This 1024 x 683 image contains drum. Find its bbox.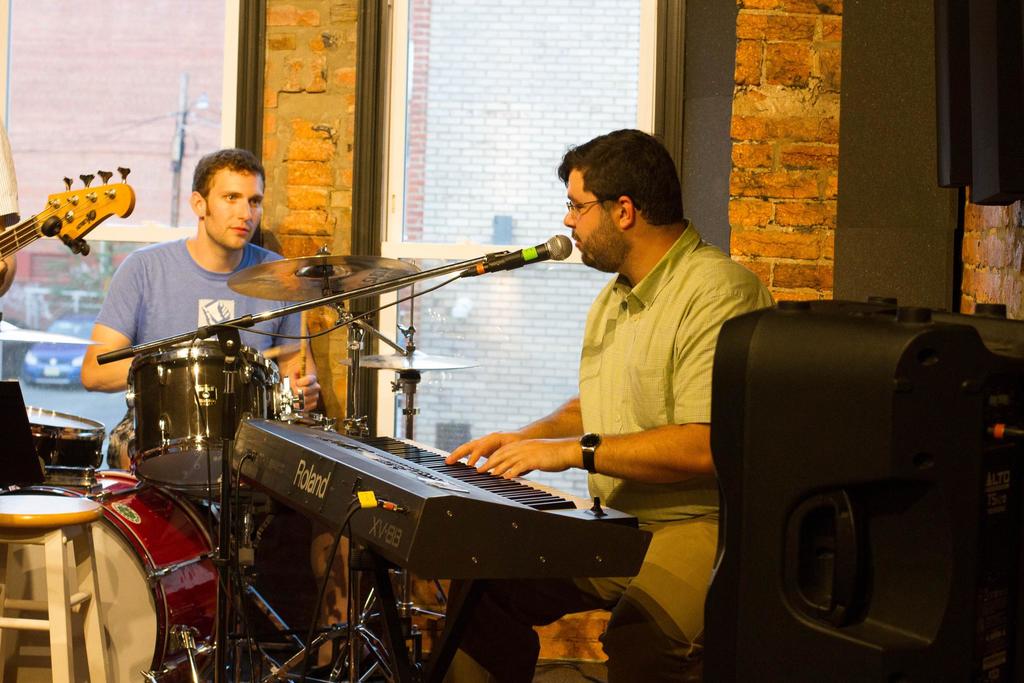
crop(3, 468, 220, 682).
